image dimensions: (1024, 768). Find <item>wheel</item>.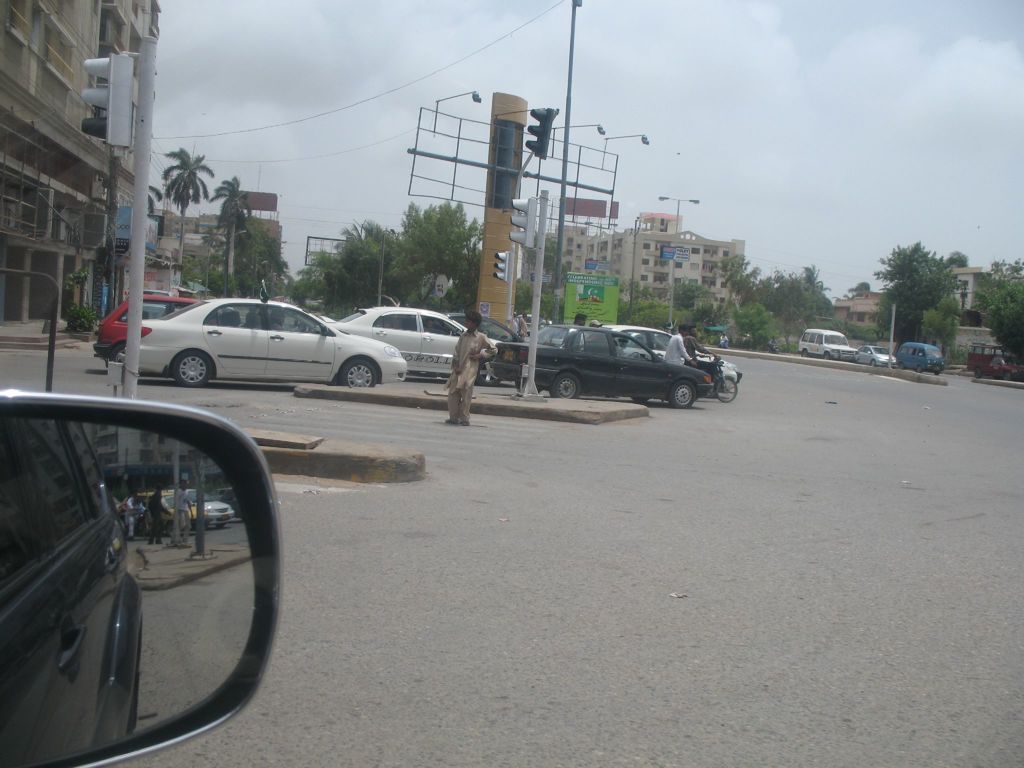
[476, 357, 500, 385].
